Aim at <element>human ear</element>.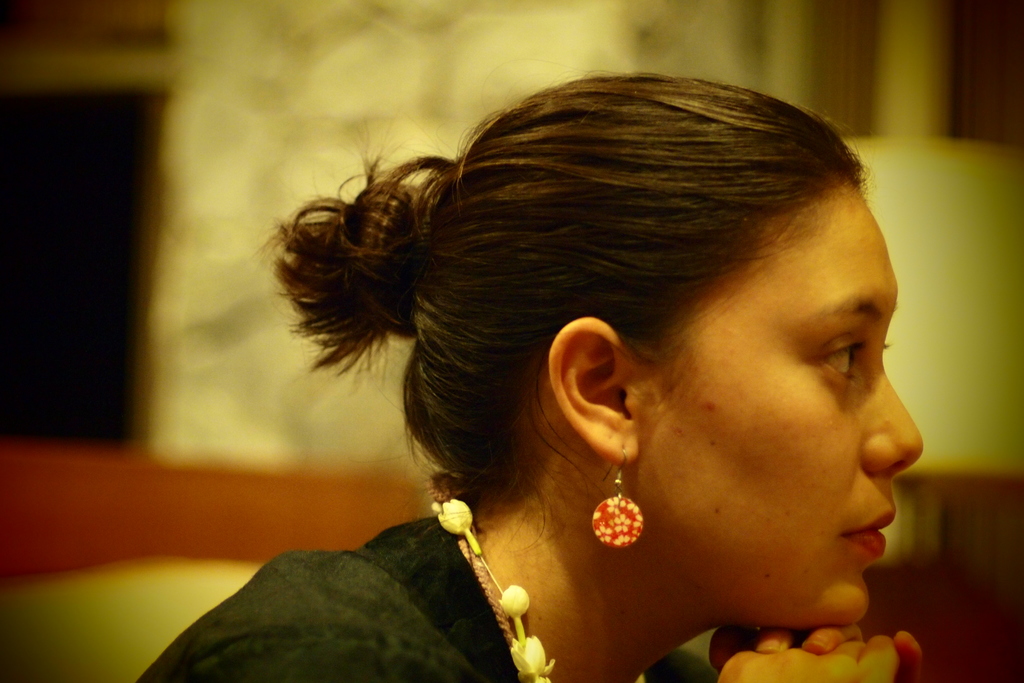
Aimed at pyautogui.locateOnScreen(545, 317, 639, 464).
